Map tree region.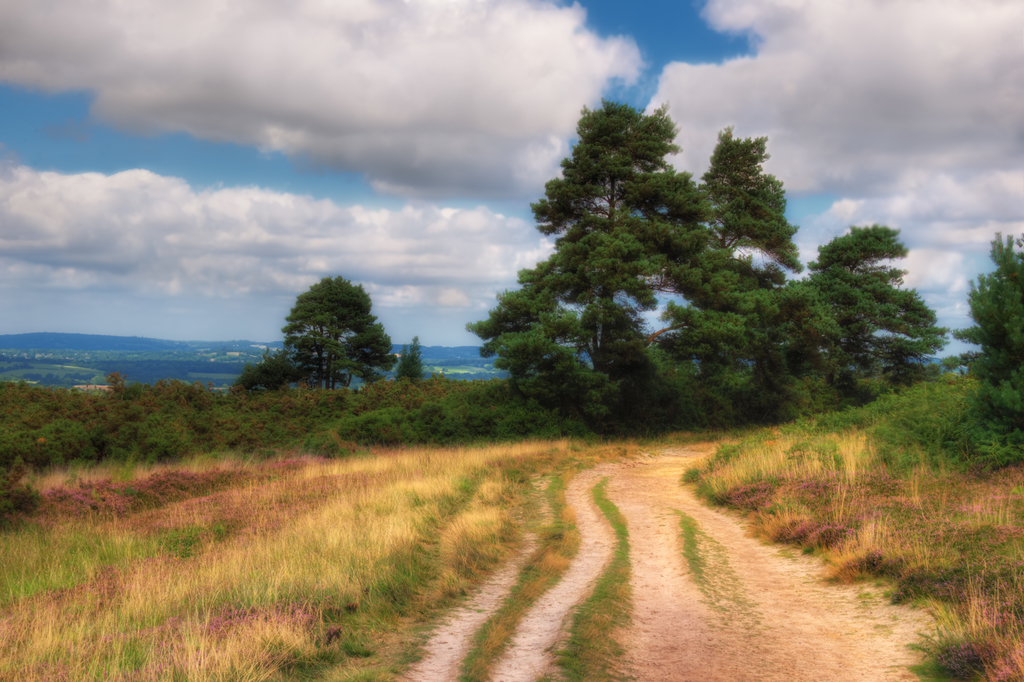
Mapped to rect(394, 337, 424, 377).
